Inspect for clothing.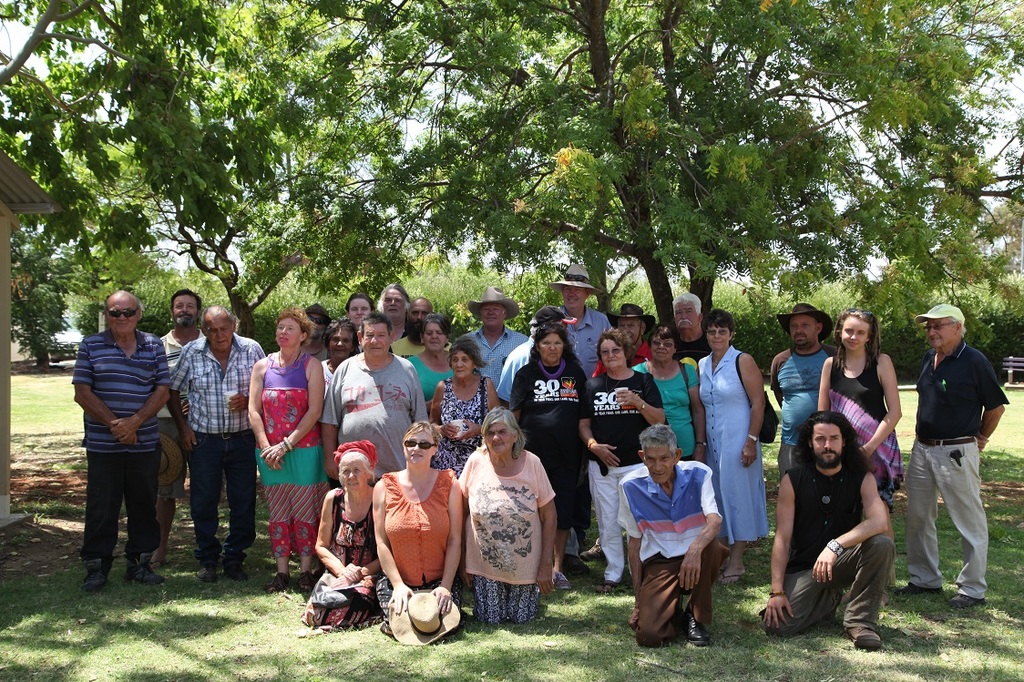
Inspection: l=578, t=361, r=659, b=581.
